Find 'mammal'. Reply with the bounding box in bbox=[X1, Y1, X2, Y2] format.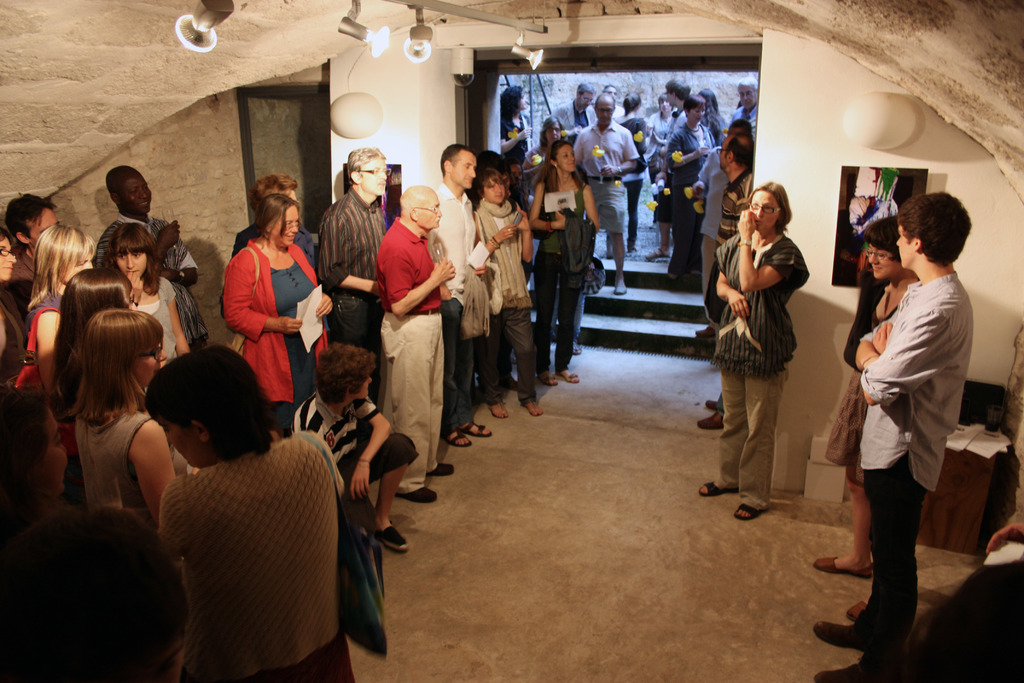
bbox=[698, 177, 810, 523].
